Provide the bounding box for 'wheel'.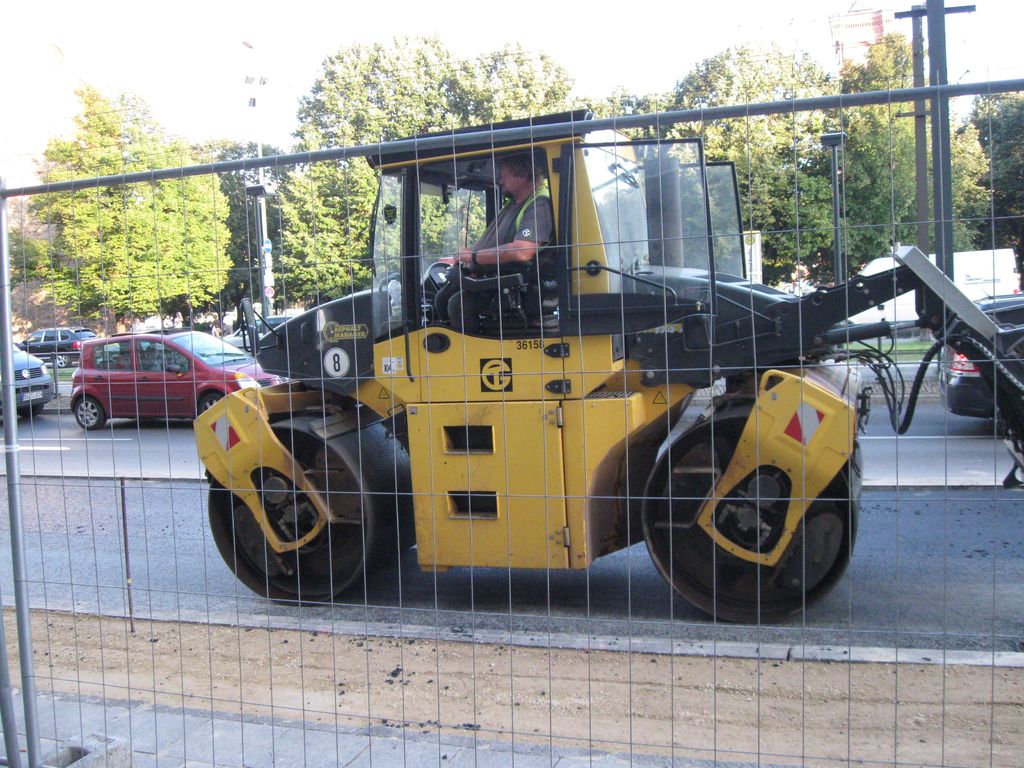
<box>52,348,70,367</box>.
